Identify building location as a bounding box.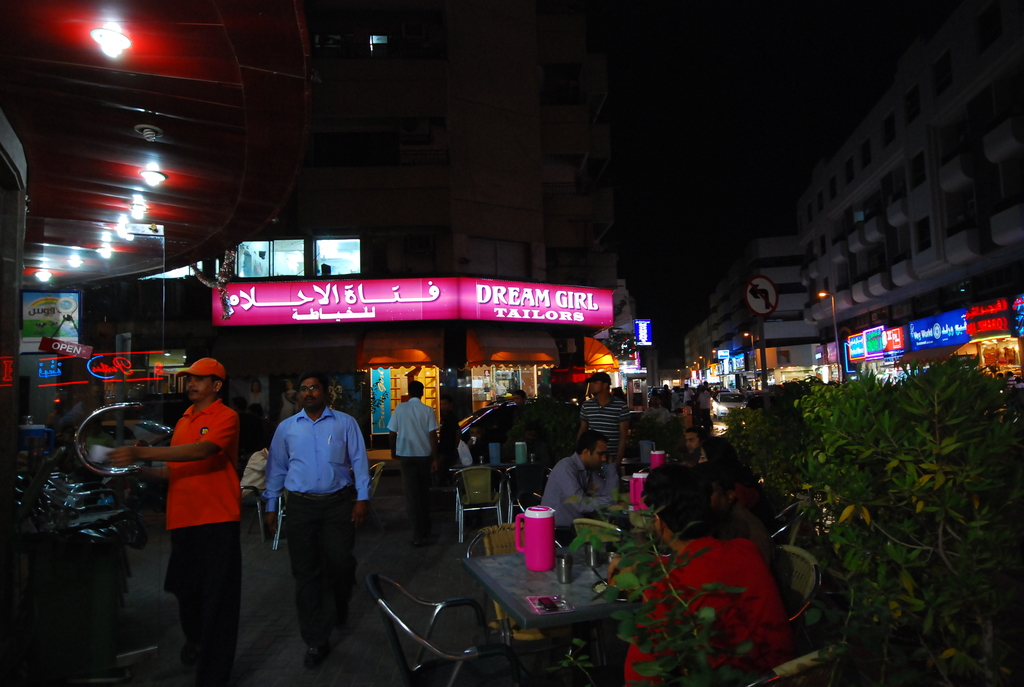
<box>678,233,829,400</box>.
